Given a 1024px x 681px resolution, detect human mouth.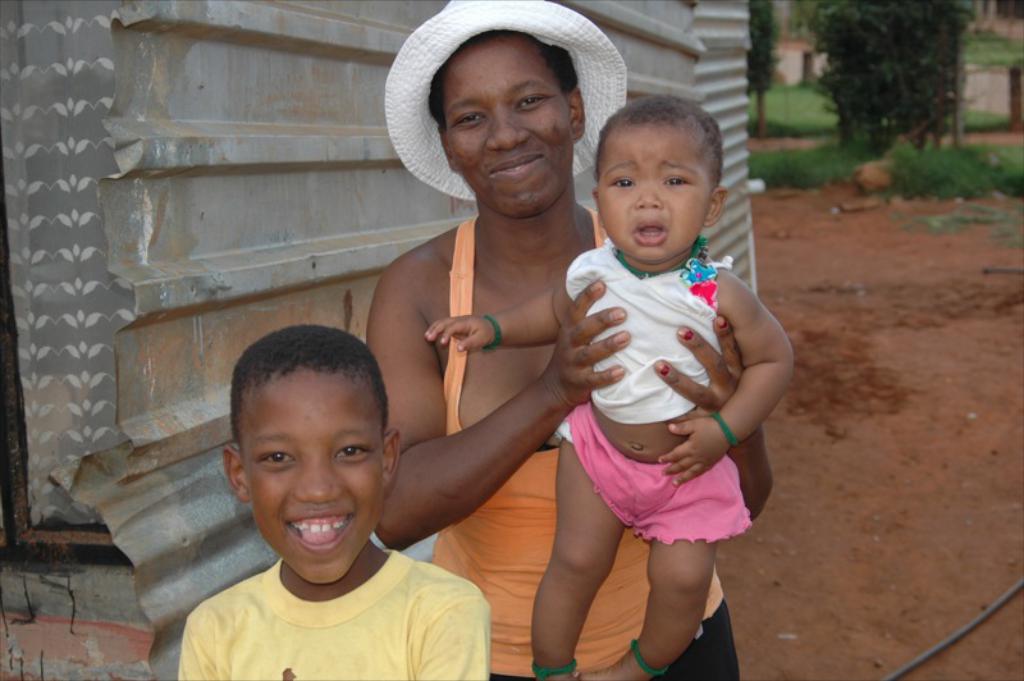
box=[283, 506, 349, 549].
